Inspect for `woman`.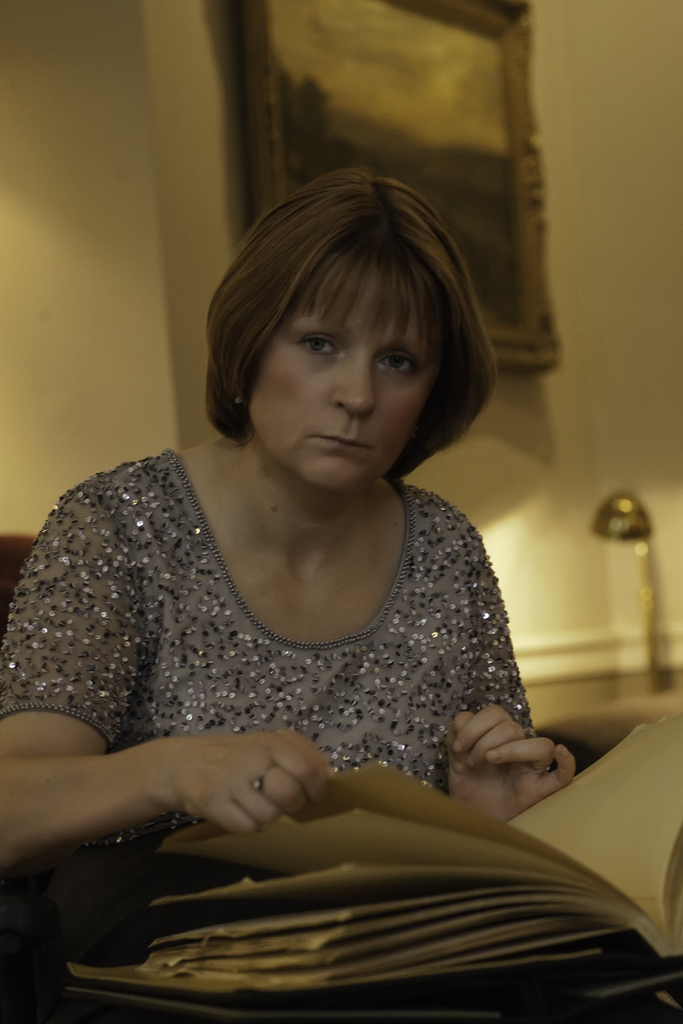
Inspection: bbox=(1, 132, 661, 986).
